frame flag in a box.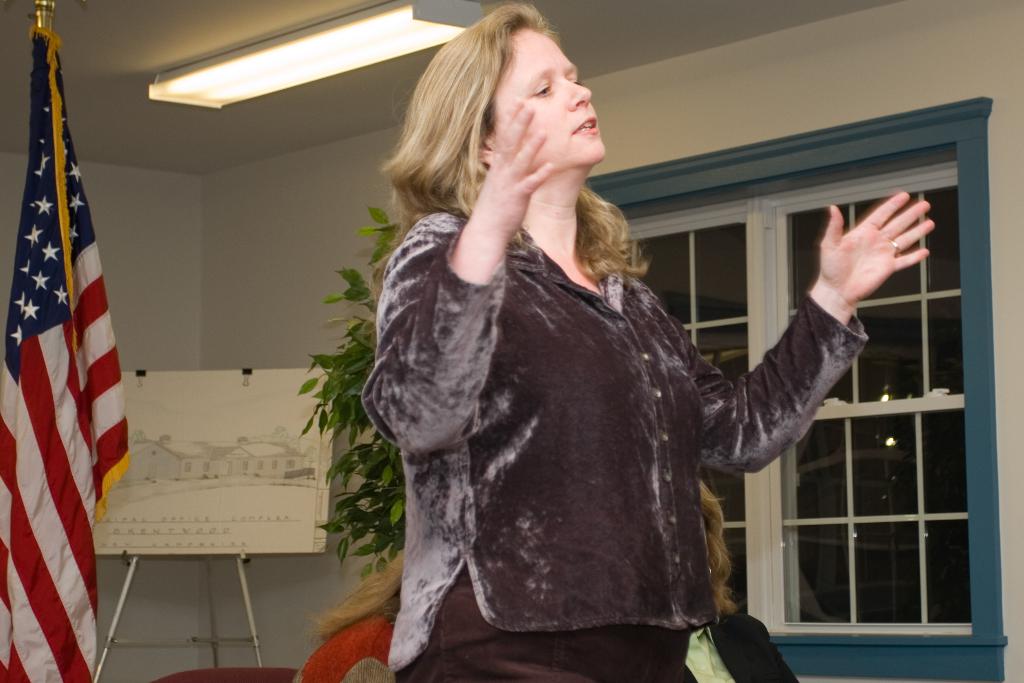
[0,30,121,682].
